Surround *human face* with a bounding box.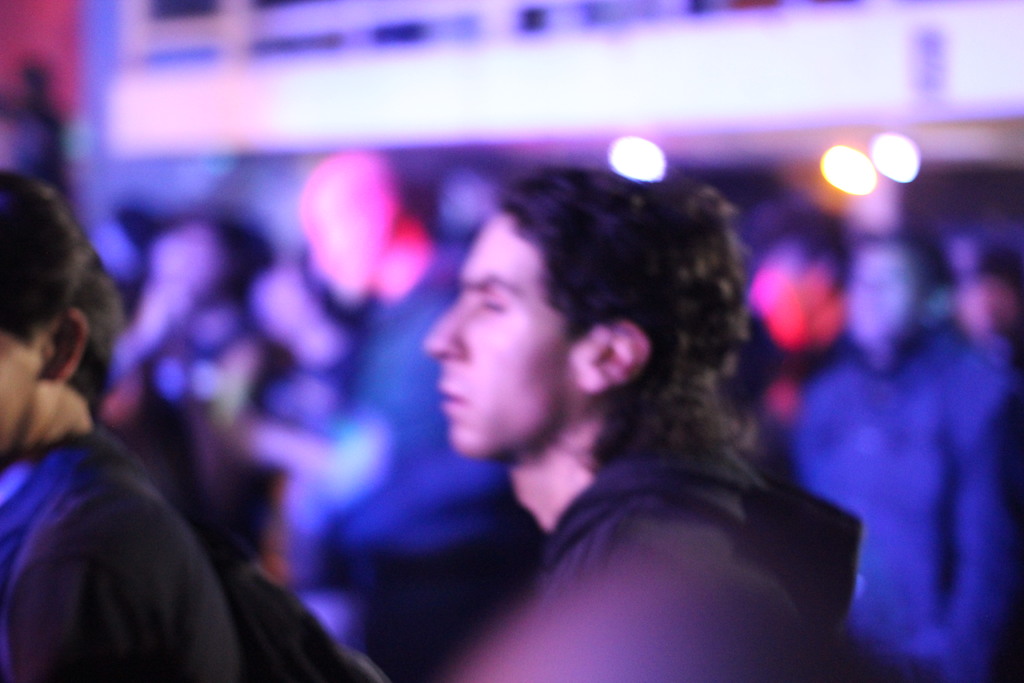
{"x1": 428, "y1": 186, "x2": 584, "y2": 479}.
